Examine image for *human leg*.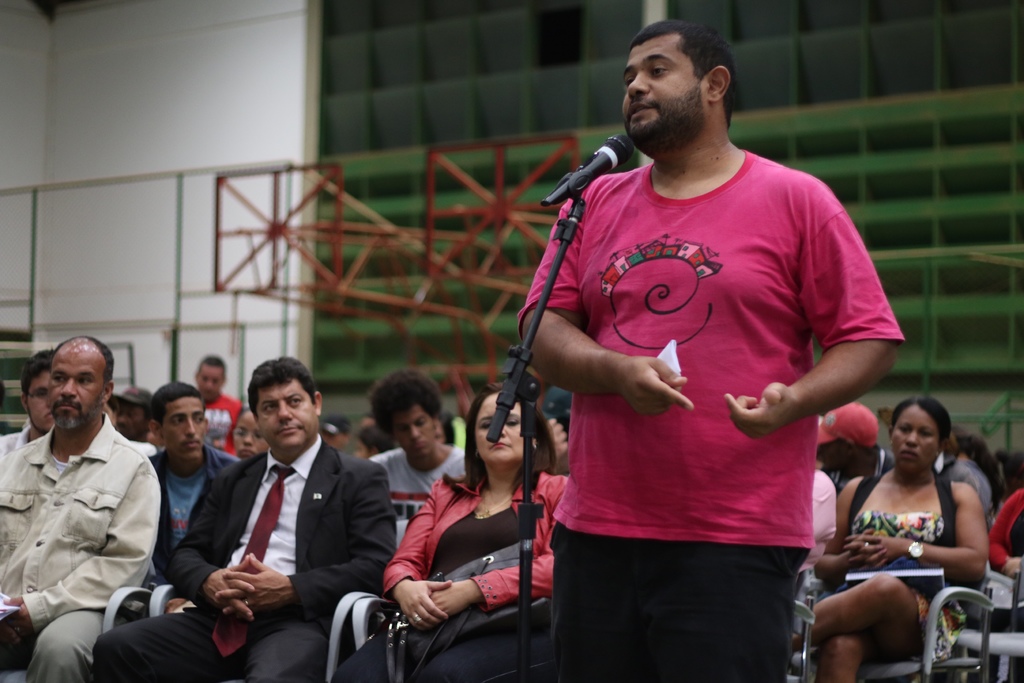
Examination result: {"x1": 810, "y1": 637, "x2": 858, "y2": 682}.
